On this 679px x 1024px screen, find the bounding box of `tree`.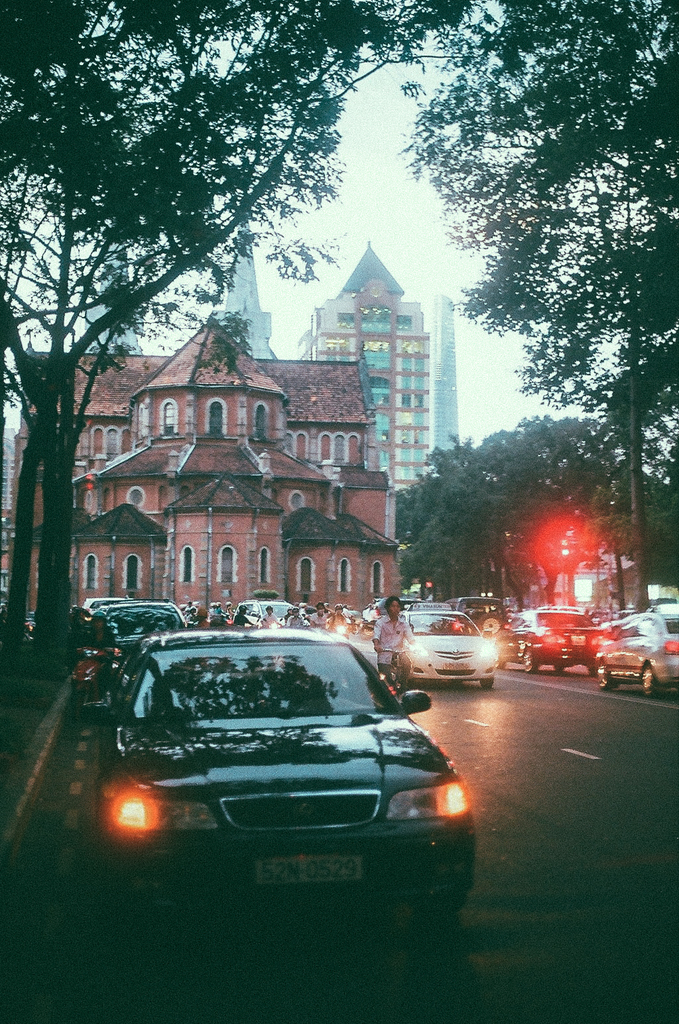
Bounding box: bbox=(0, 0, 493, 689).
